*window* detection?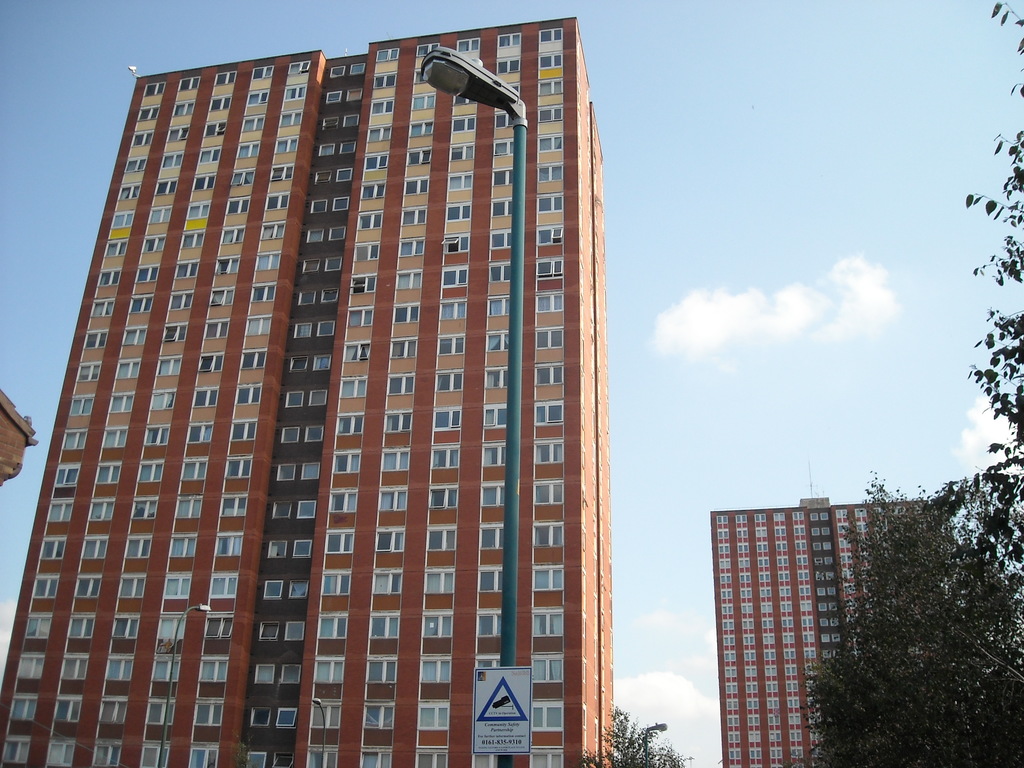
bbox=(136, 460, 163, 483)
